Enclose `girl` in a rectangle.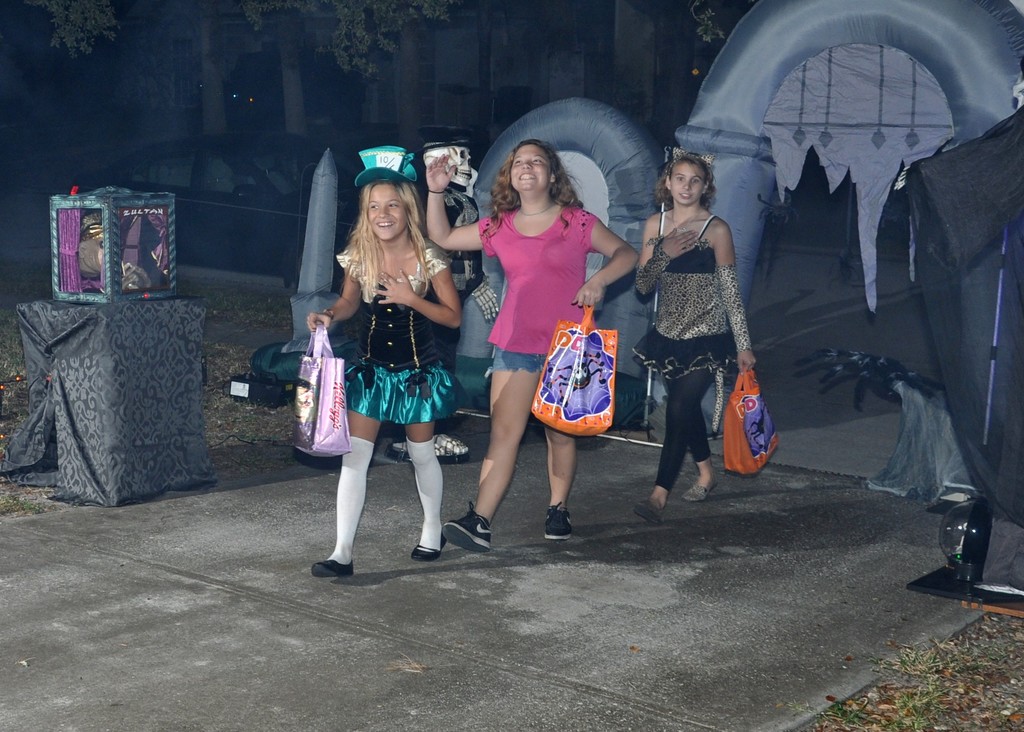
628, 150, 755, 514.
